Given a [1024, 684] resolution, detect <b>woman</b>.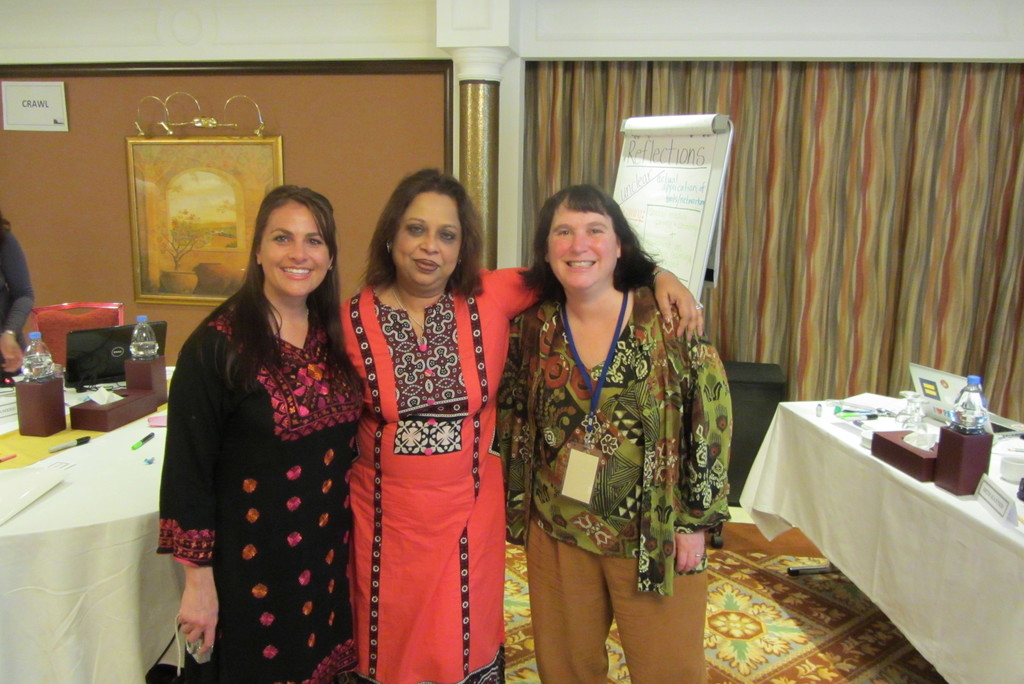
166,150,365,683.
